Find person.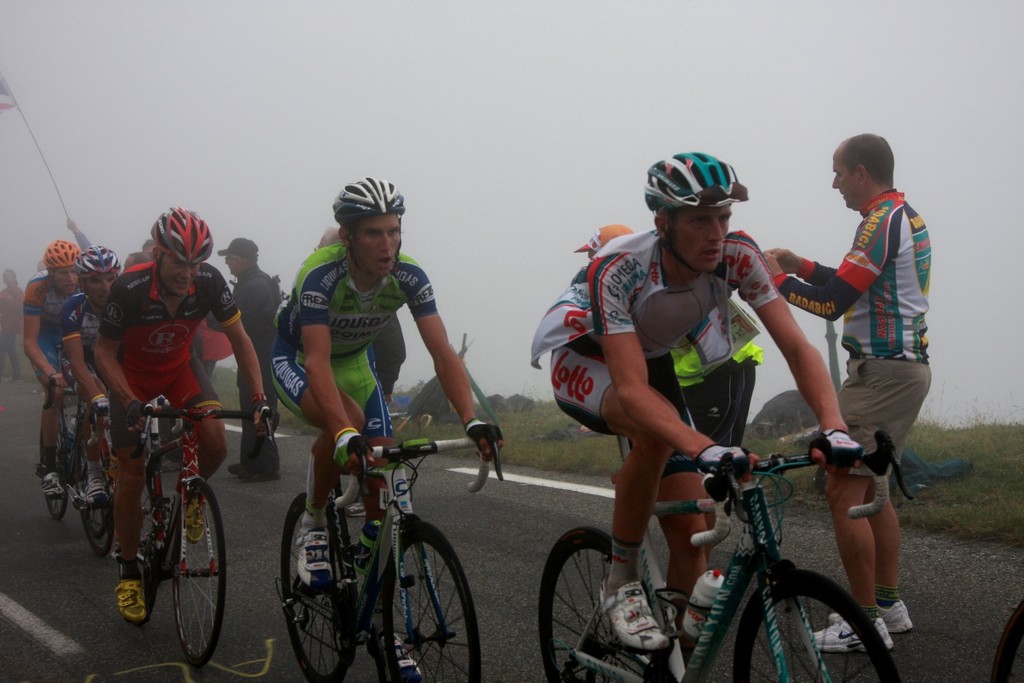
box=[25, 241, 87, 460].
